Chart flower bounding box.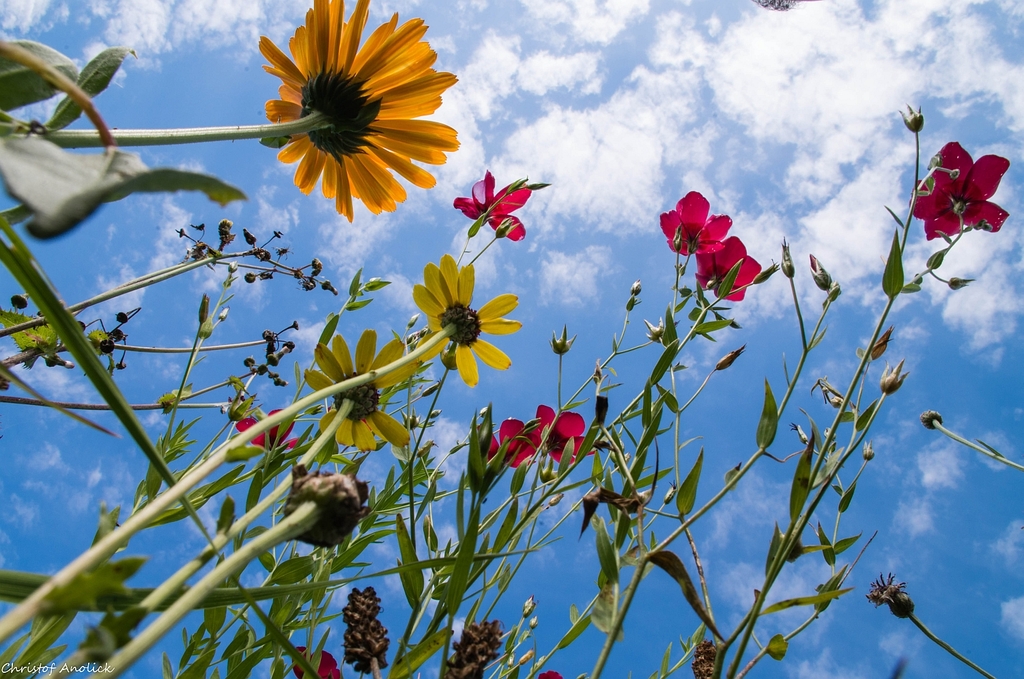
Charted: [532,404,598,467].
